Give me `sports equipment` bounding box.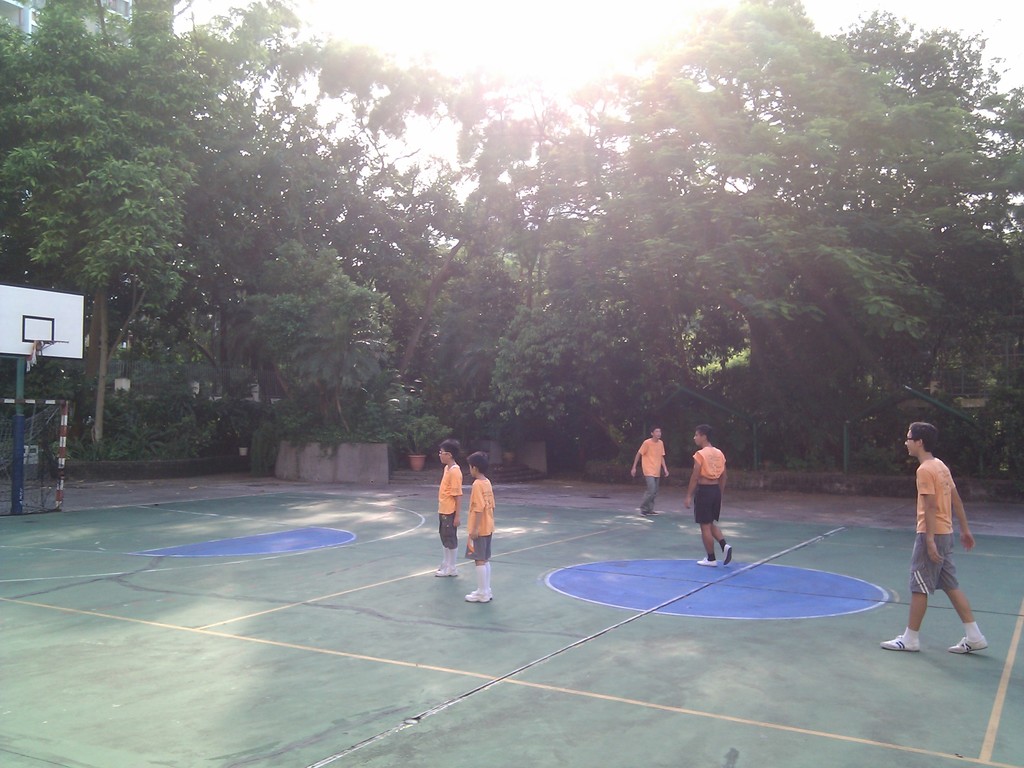
x1=463 y1=585 x2=489 y2=606.
